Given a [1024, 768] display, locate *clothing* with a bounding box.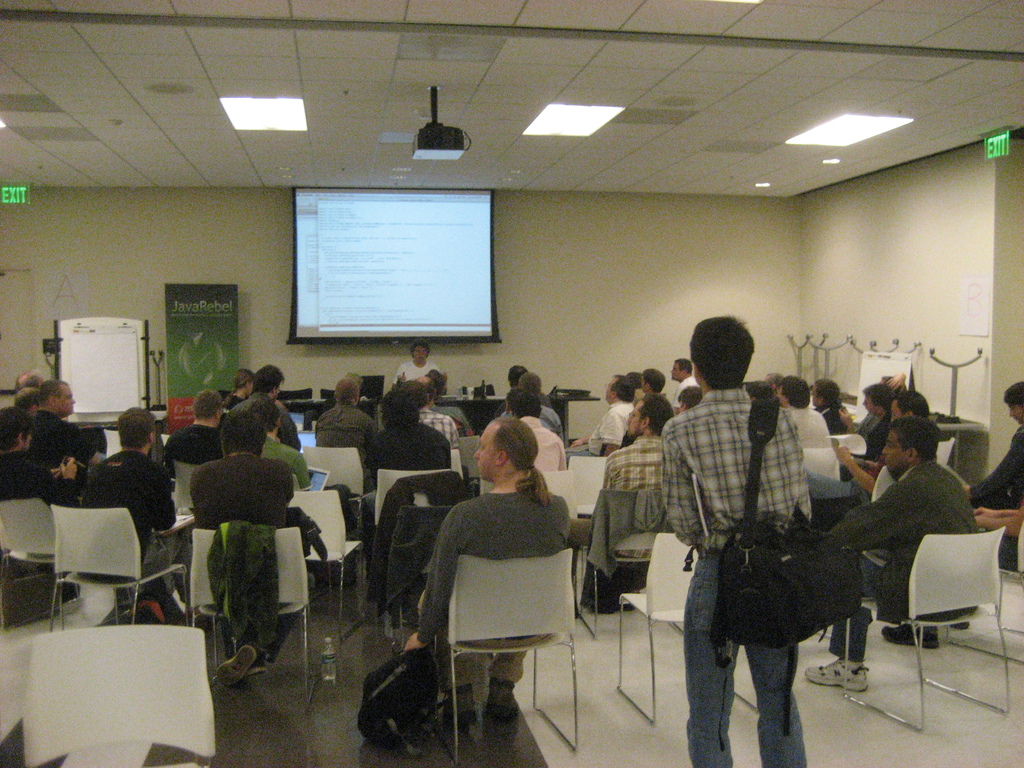
Located: [369, 468, 477, 607].
